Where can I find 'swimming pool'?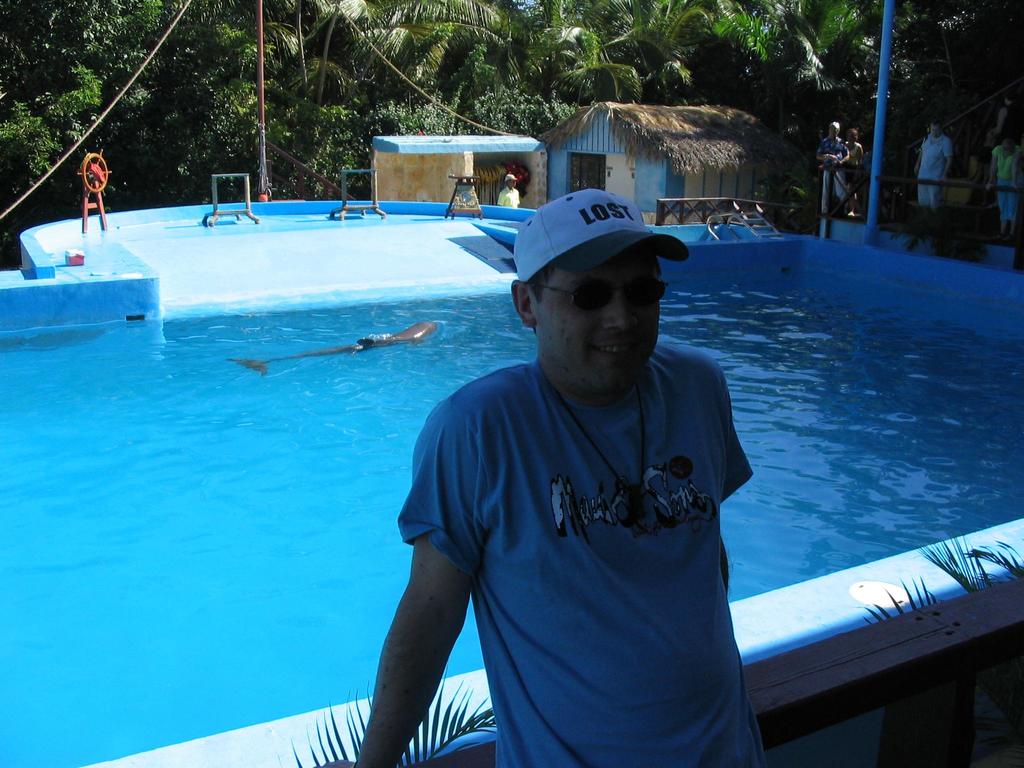
You can find it at <bbox>0, 200, 1023, 767</bbox>.
